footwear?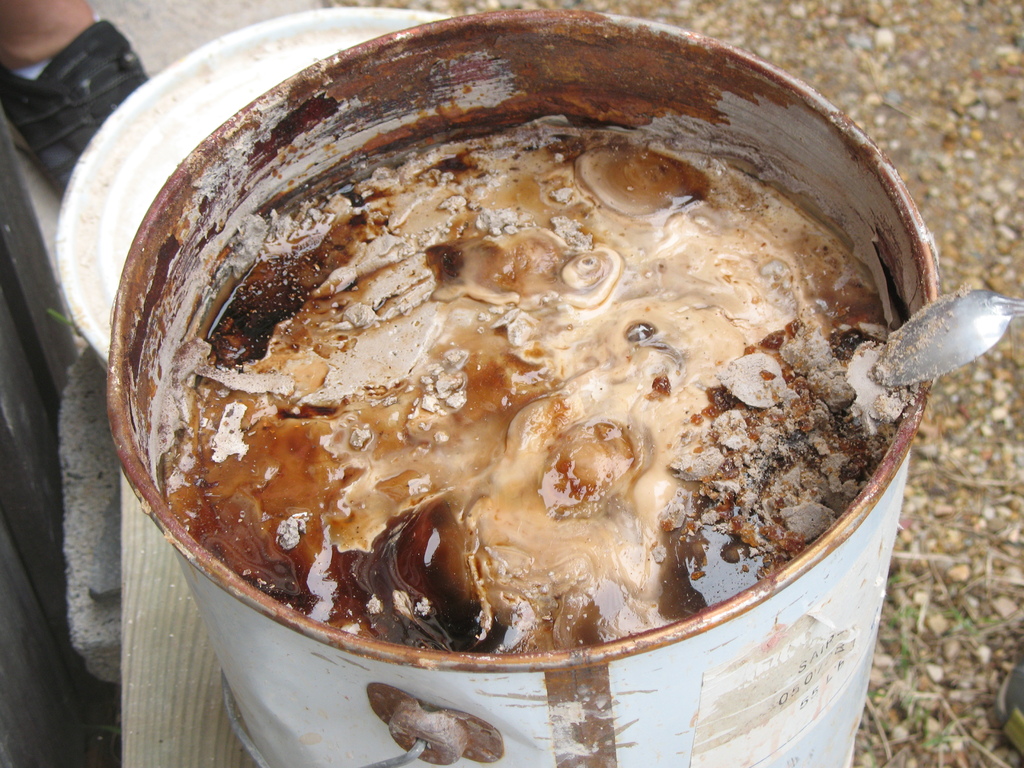
x1=0, y1=19, x2=155, y2=204
